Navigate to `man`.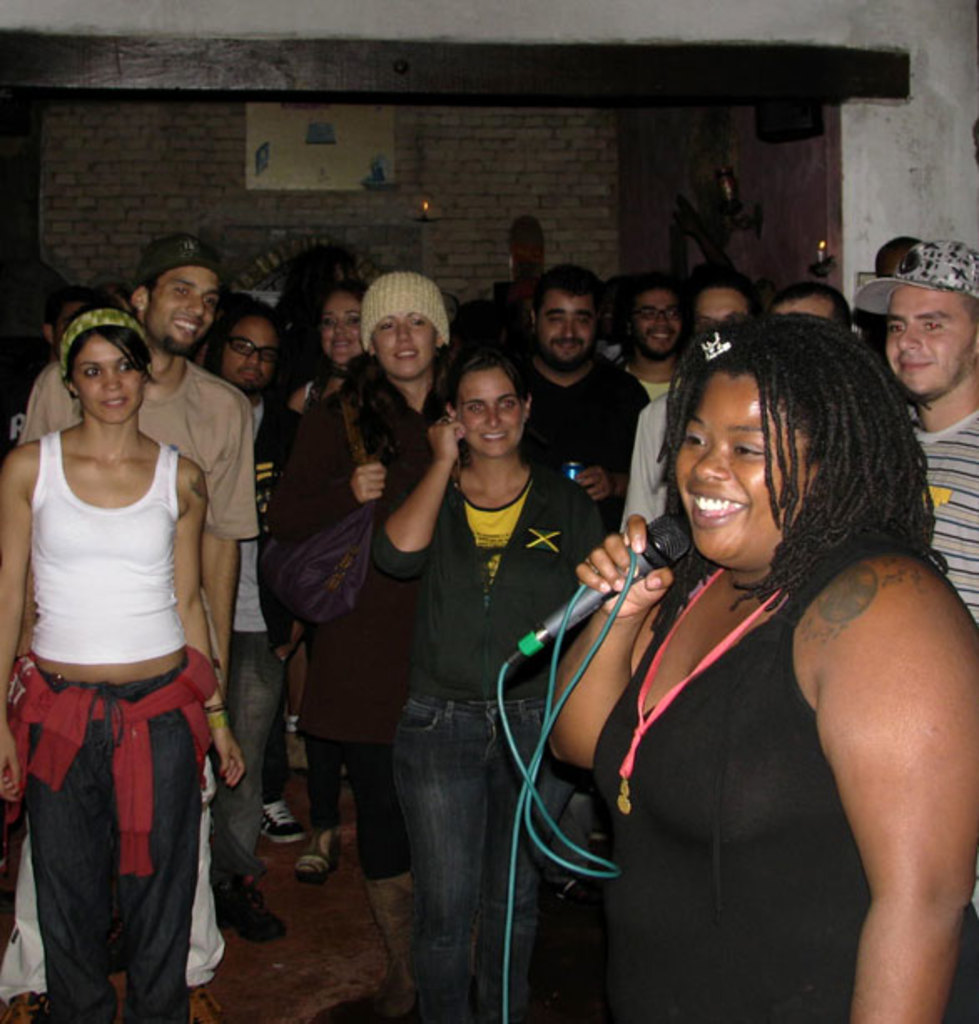
Navigation target: <bbox>0, 212, 274, 1022</bbox>.
